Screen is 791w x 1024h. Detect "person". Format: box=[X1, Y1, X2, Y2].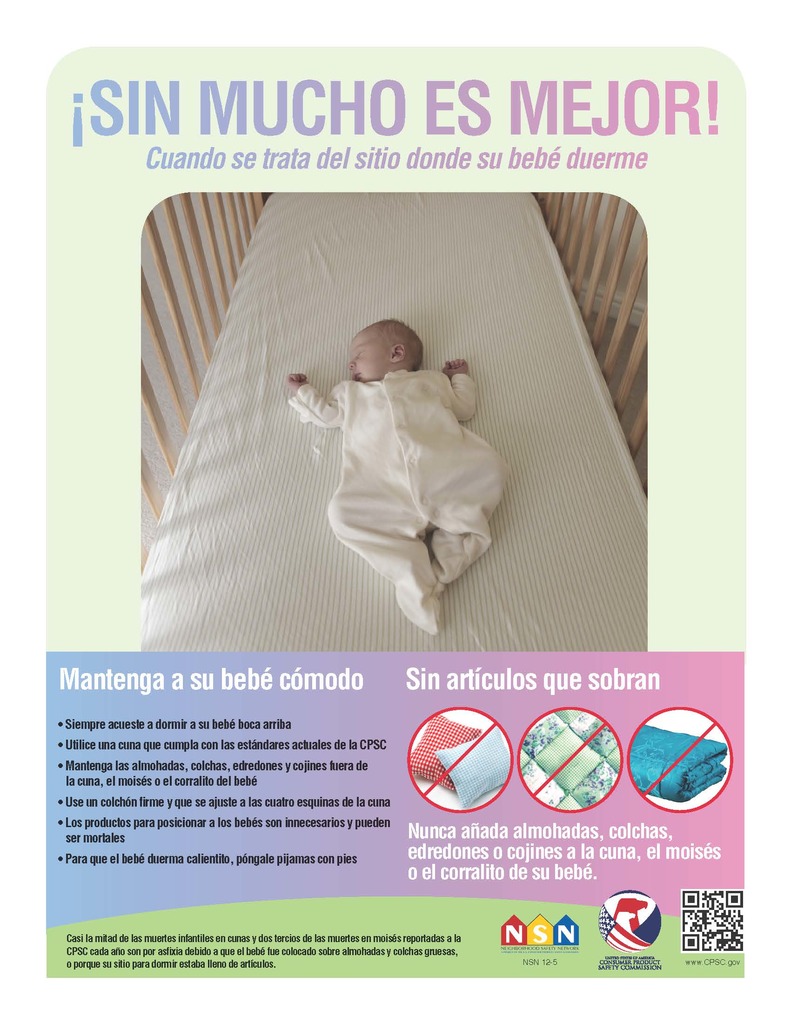
box=[304, 280, 509, 652].
